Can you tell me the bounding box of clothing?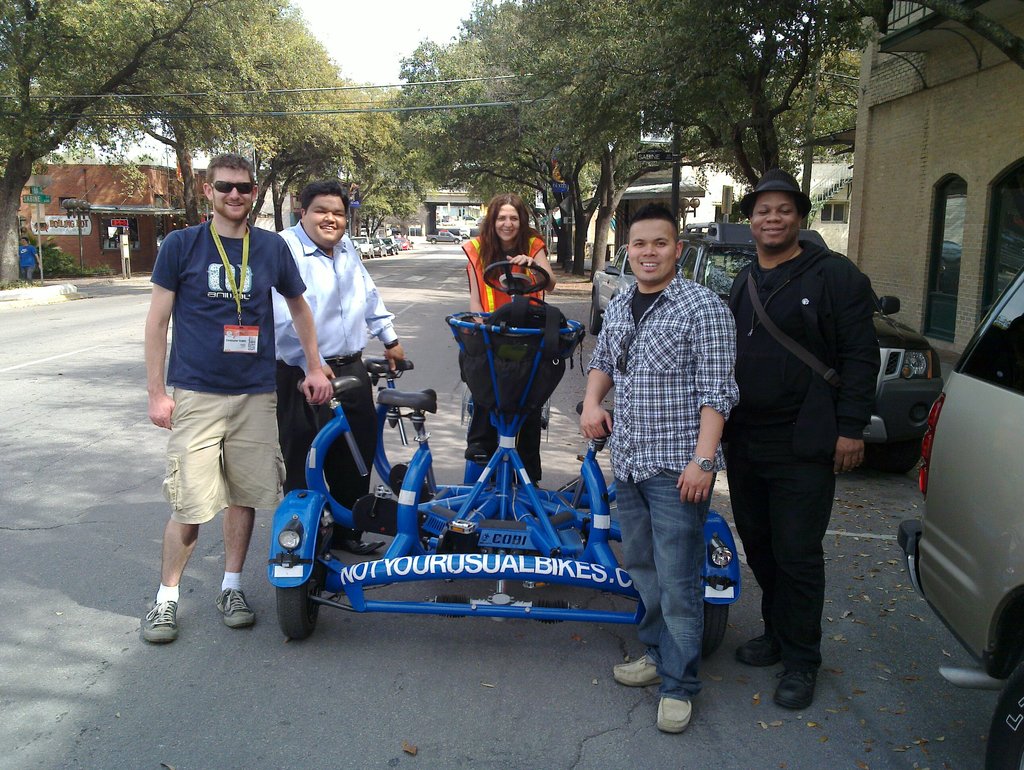
<box>282,217,403,493</box>.
